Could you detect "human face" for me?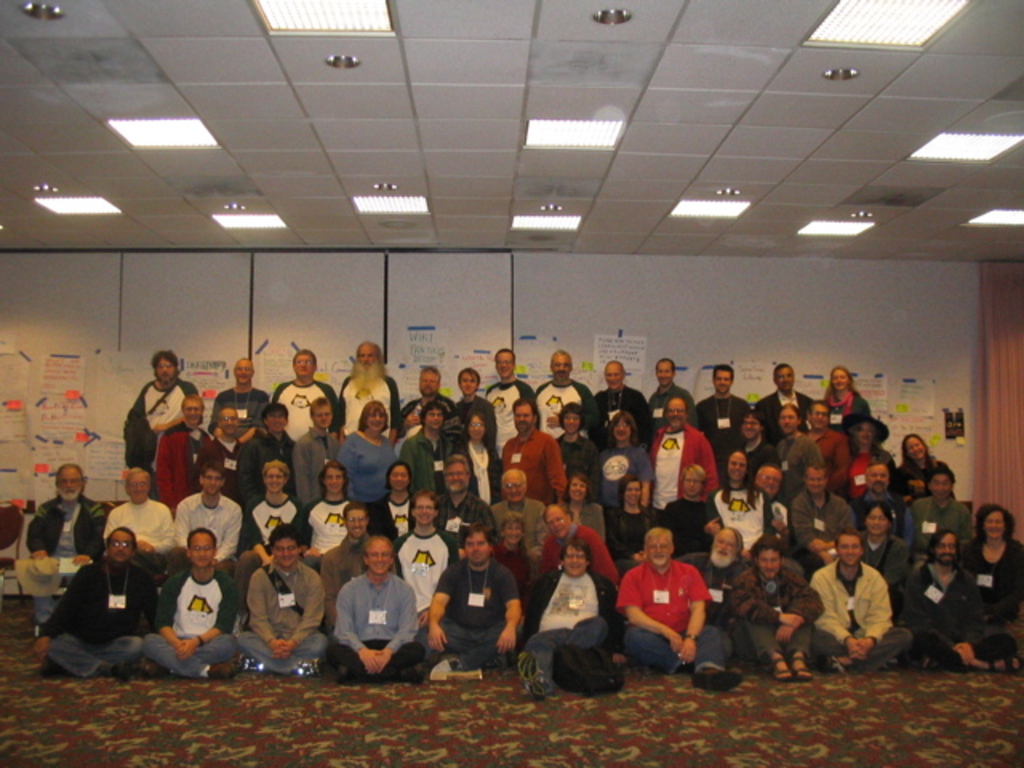
Detection result: detection(805, 467, 824, 494).
